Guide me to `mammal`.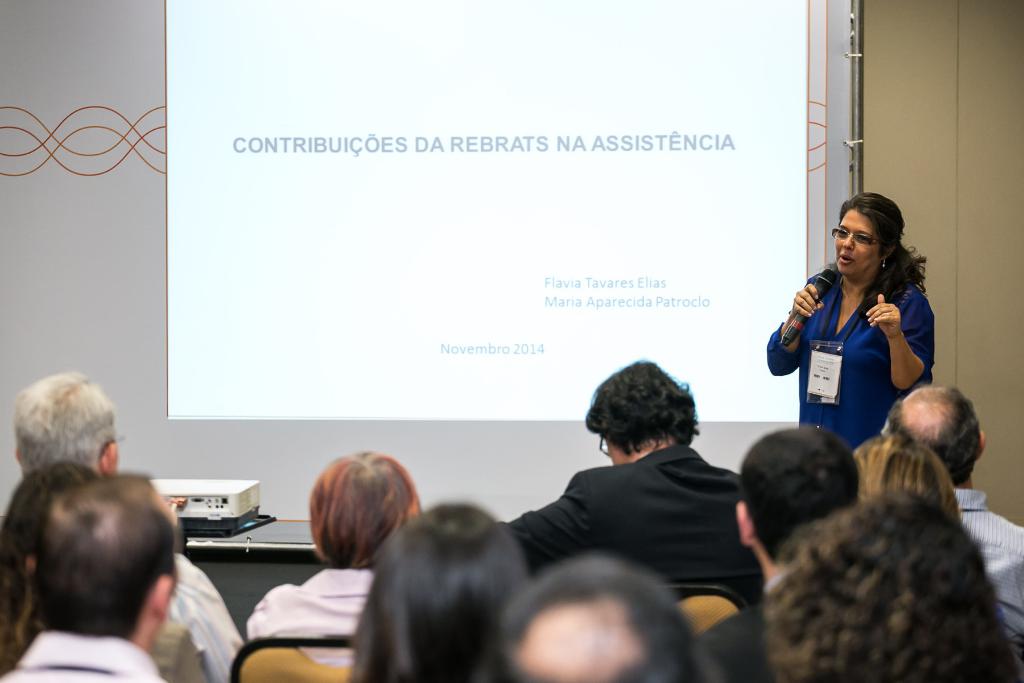
Guidance: <region>757, 489, 1018, 682</region>.
